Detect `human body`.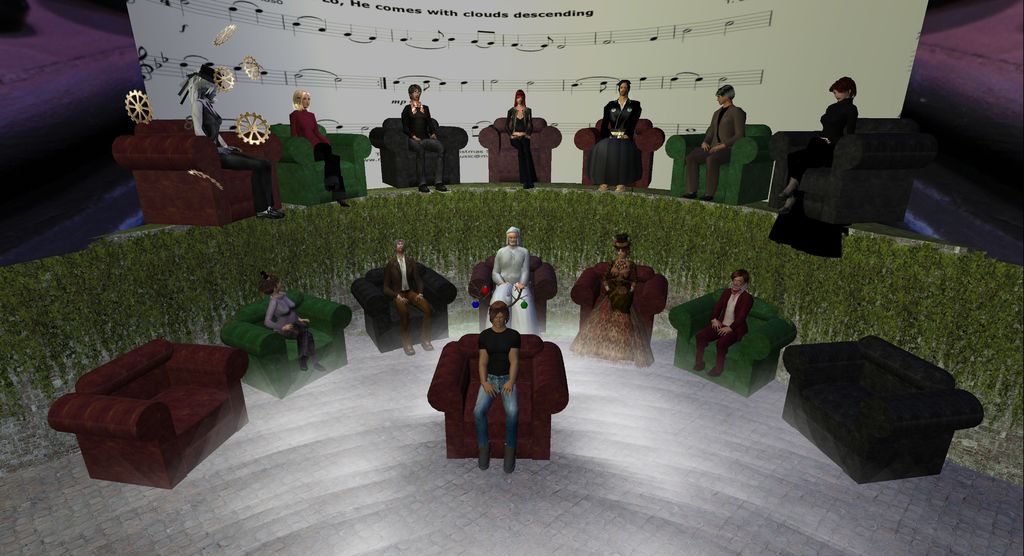
Detected at select_region(294, 85, 351, 209).
